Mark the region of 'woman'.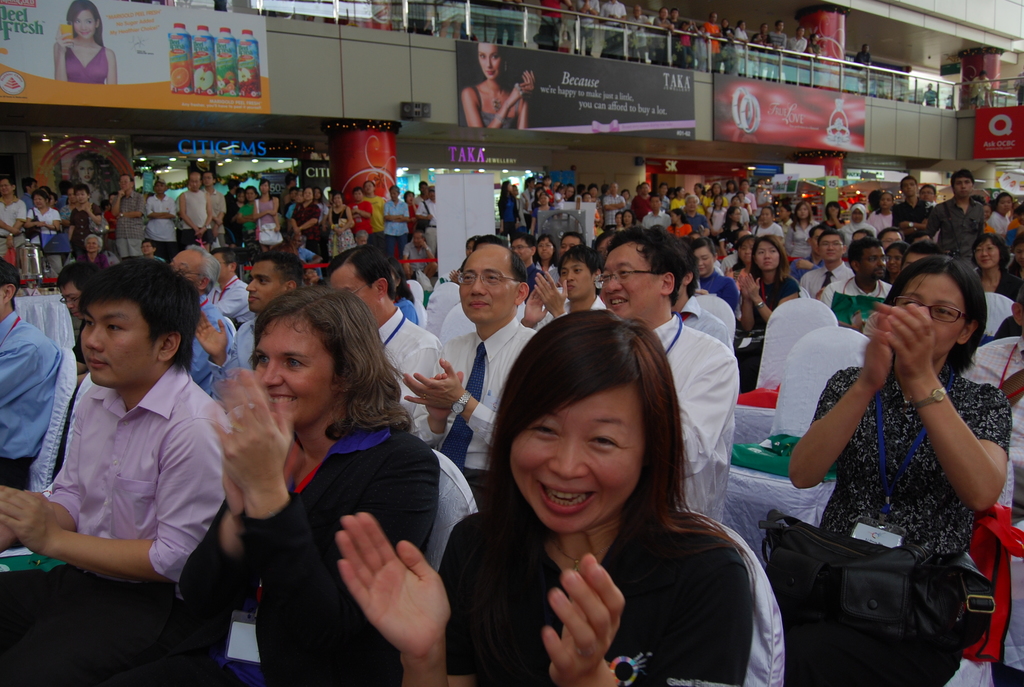
Region: [820, 200, 851, 224].
